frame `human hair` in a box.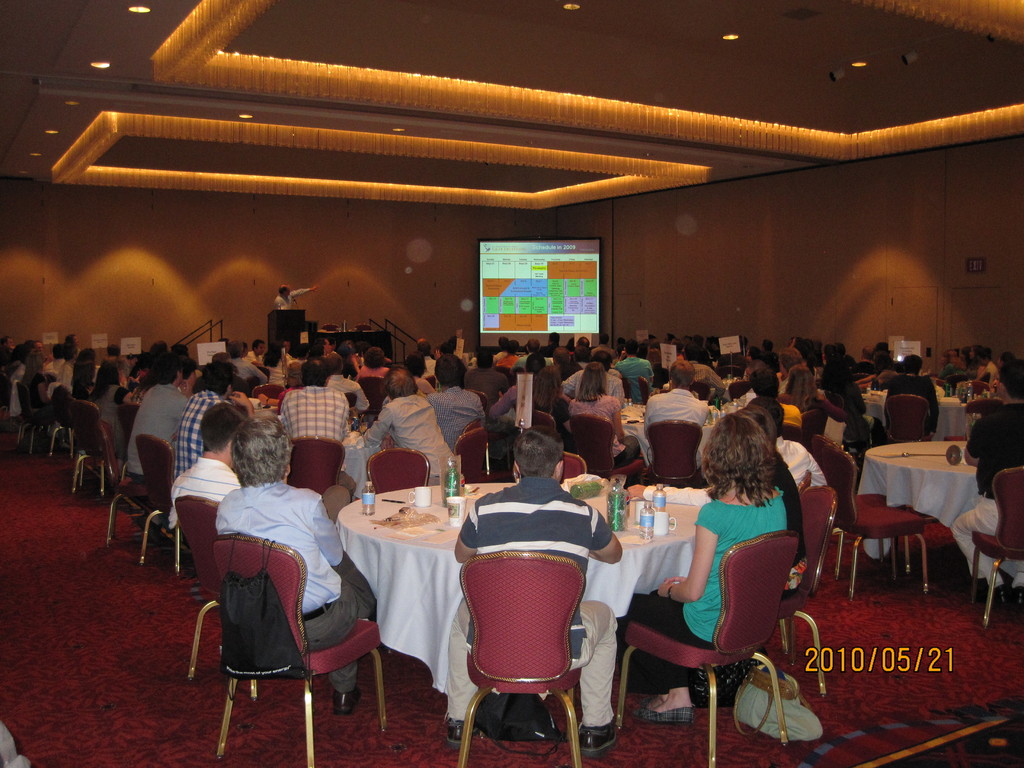
x1=527 y1=355 x2=546 y2=371.
